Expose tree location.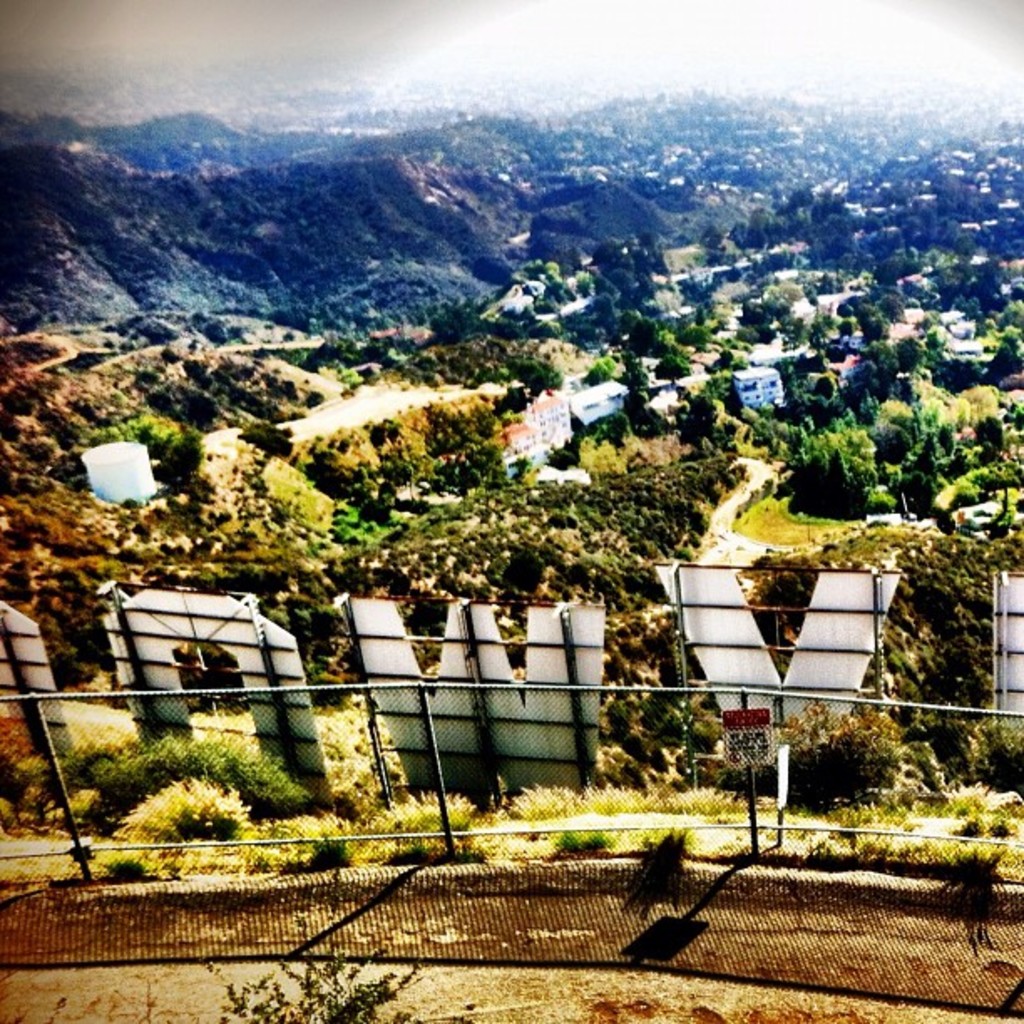
Exposed at select_region(942, 336, 970, 410).
